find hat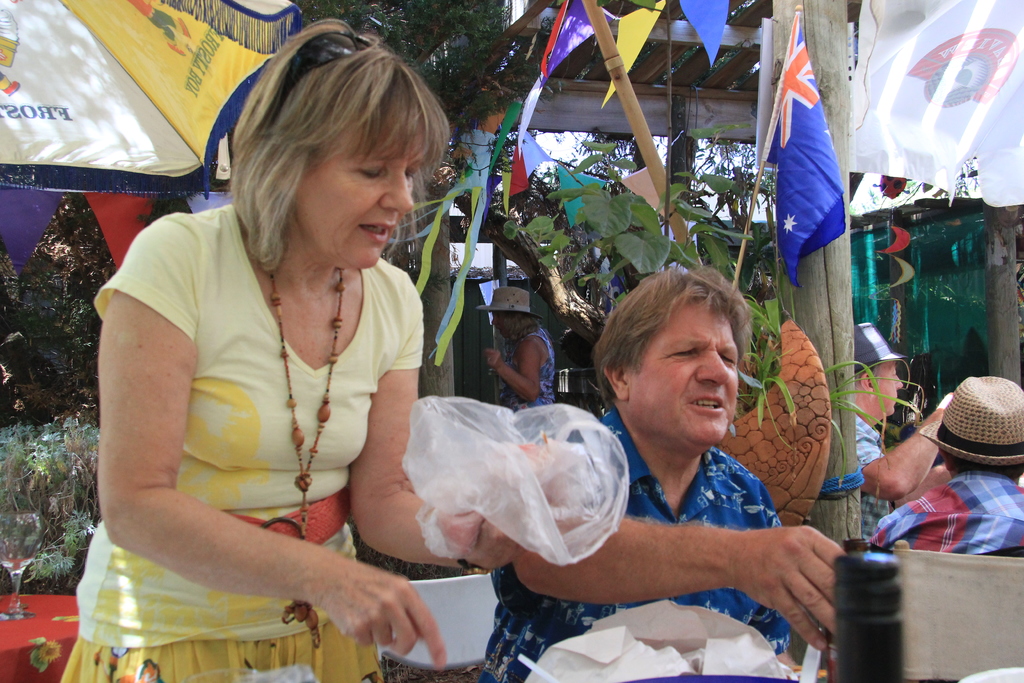
Rect(854, 322, 902, 375)
